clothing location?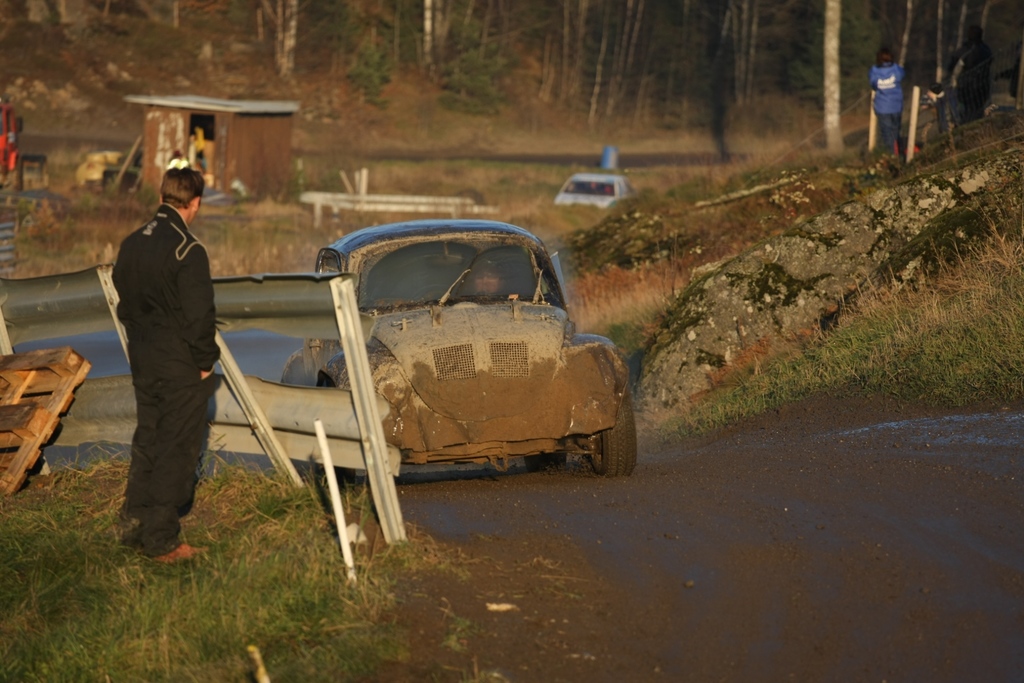
BBox(954, 31, 993, 119)
